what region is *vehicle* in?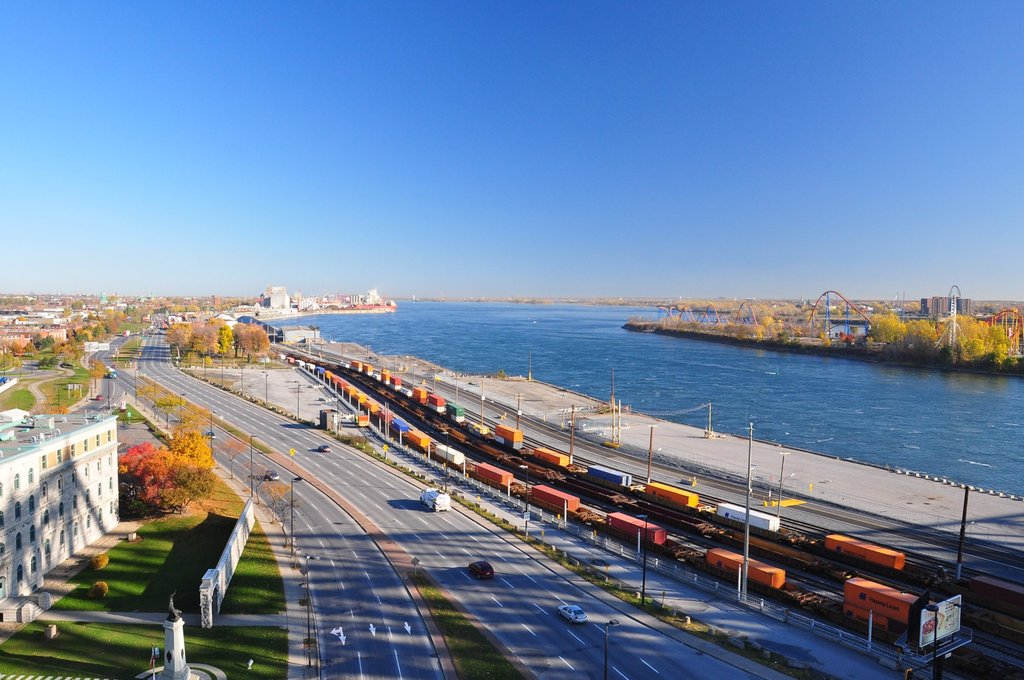
<region>558, 605, 589, 624</region>.
